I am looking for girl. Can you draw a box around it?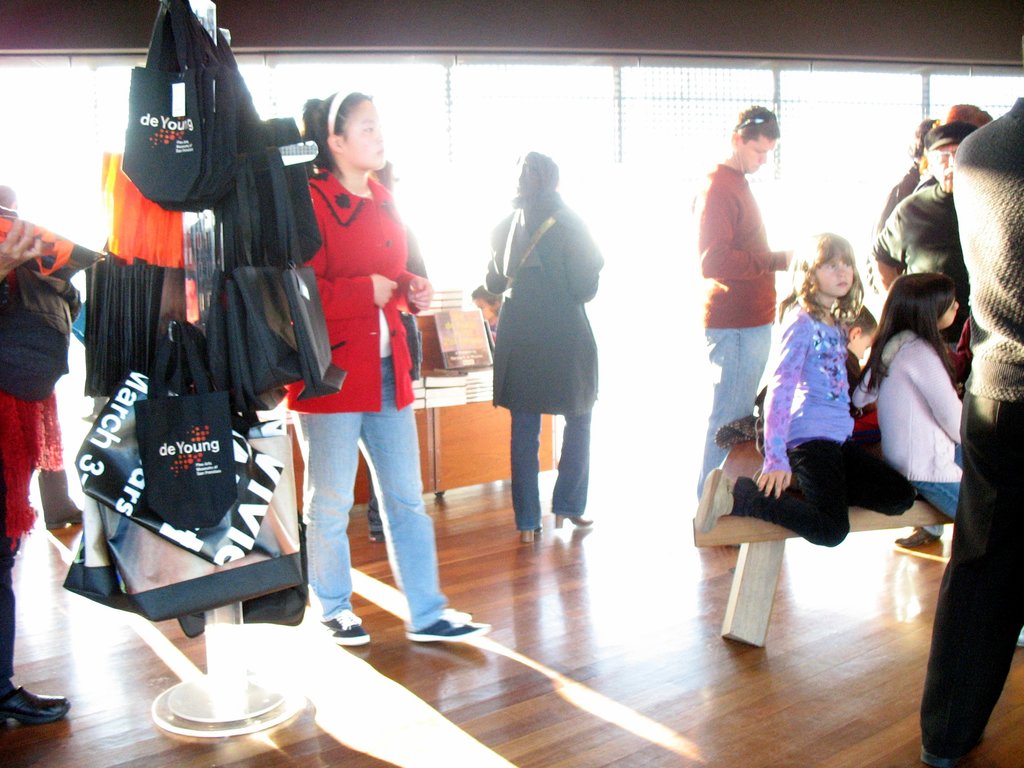
Sure, the bounding box is region(850, 271, 968, 522).
